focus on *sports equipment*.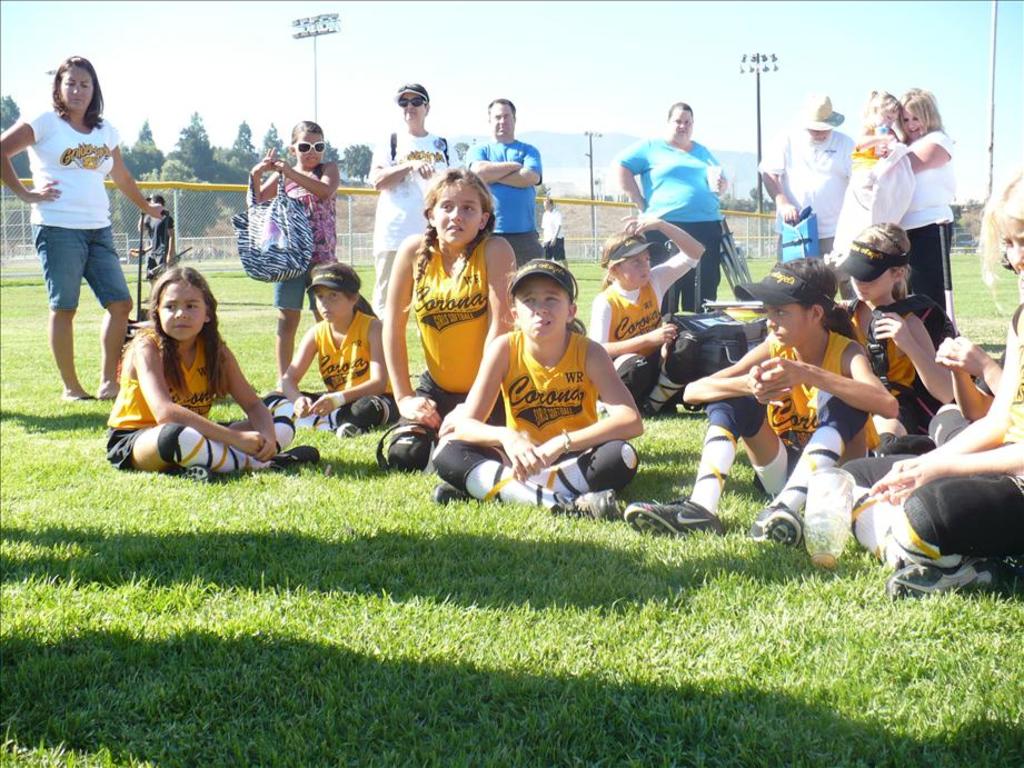
Focused at [905,475,1023,556].
